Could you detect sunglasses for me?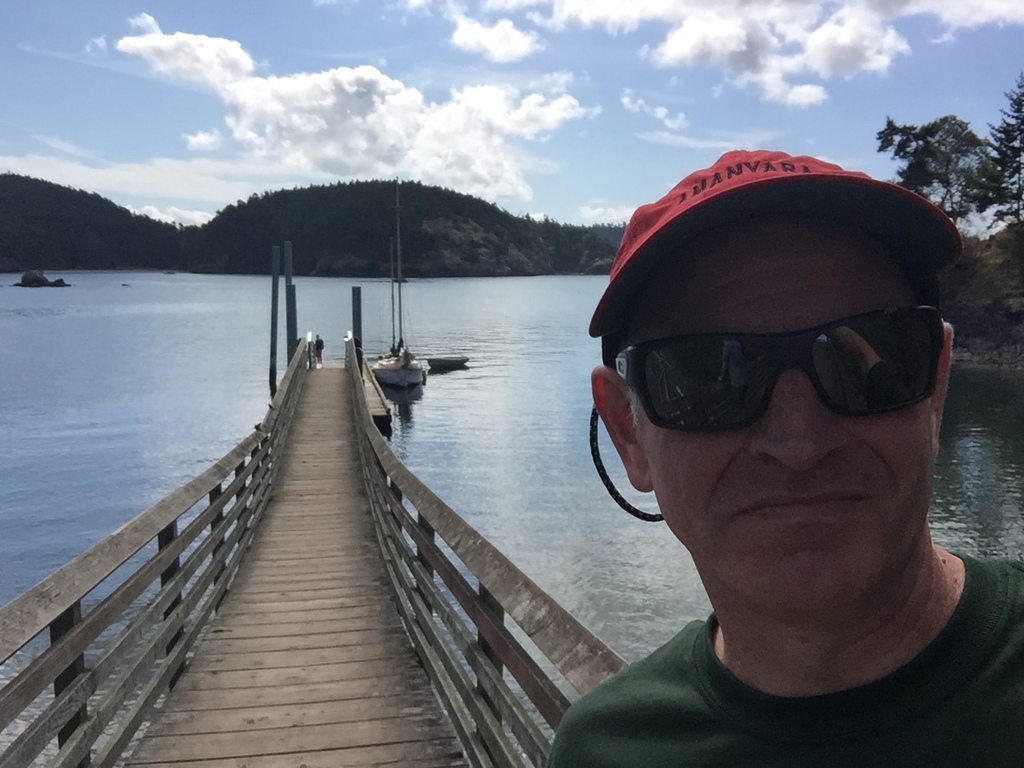
Detection result: l=613, t=303, r=946, b=431.
